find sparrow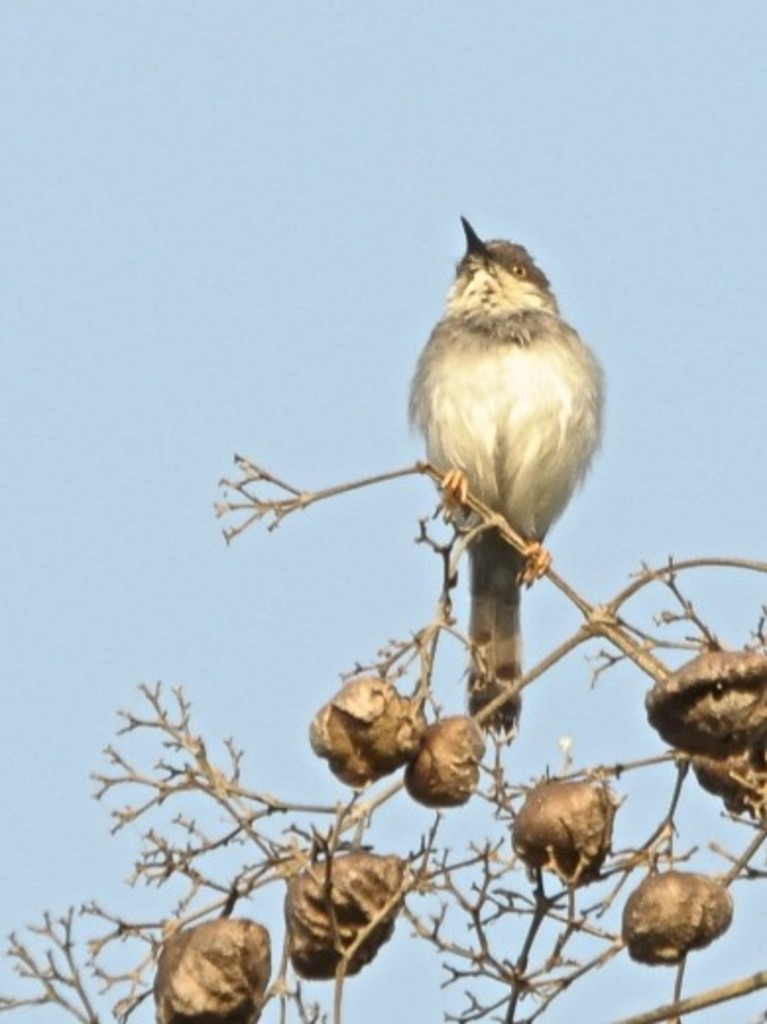
Rect(403, 216, 612, 719)
